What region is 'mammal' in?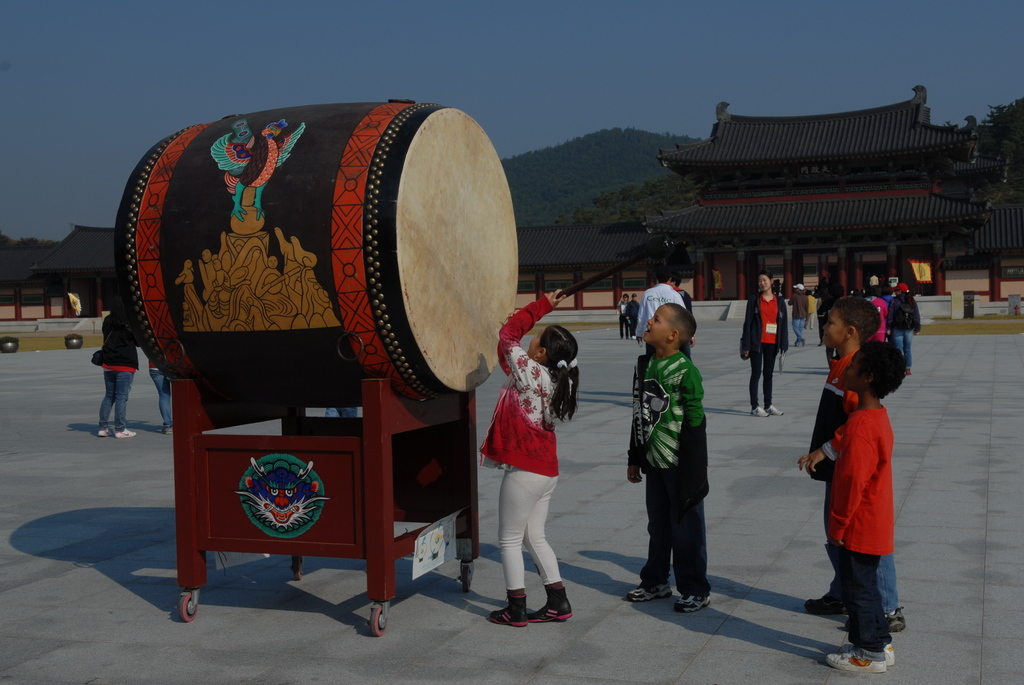
BBox(741, 272, 786, 416).
